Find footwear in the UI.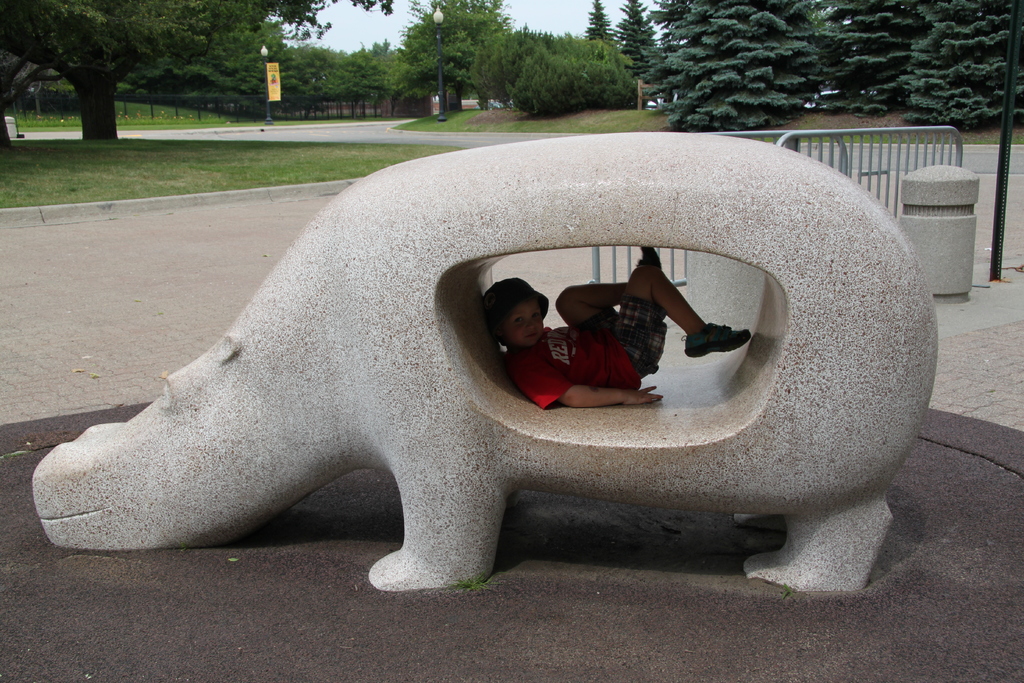
UI element at bbox=(684, 314, 744, 360).
